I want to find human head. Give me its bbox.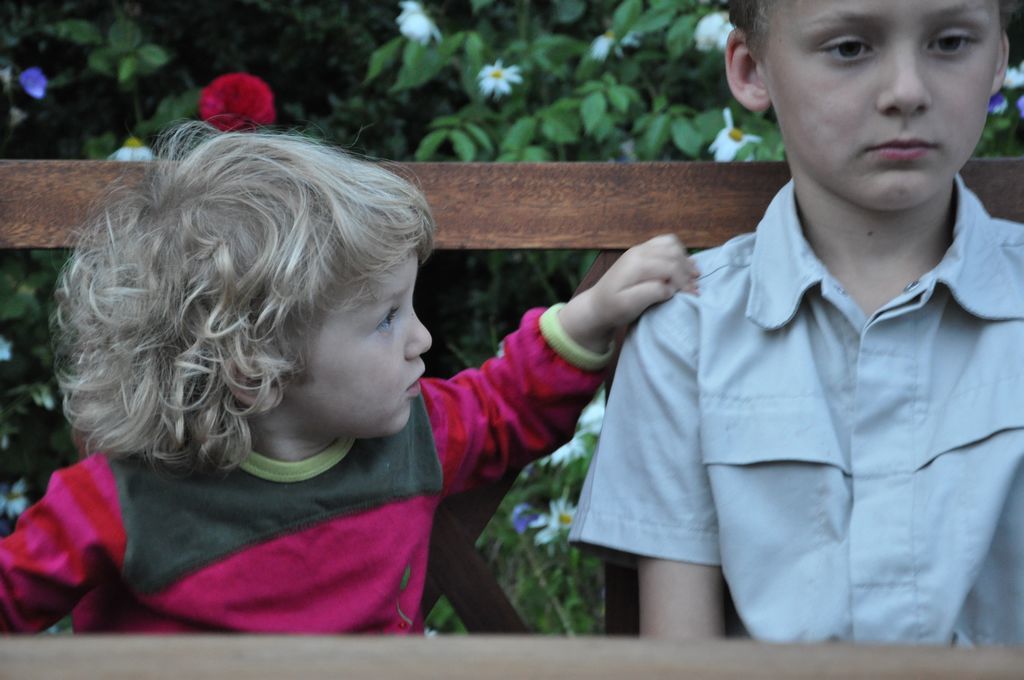
{"x1": 730, "y1": 0, "x2": 1018, "y2": 246}.
